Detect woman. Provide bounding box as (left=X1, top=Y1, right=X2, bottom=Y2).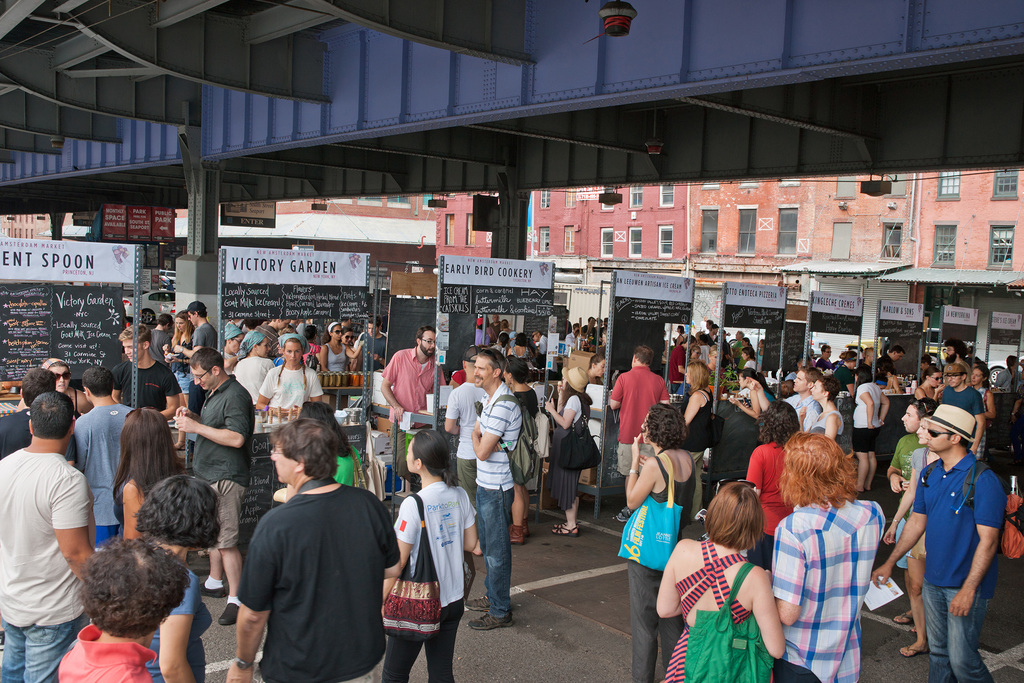
(left=657, top=481, right=790, bottom=682).
